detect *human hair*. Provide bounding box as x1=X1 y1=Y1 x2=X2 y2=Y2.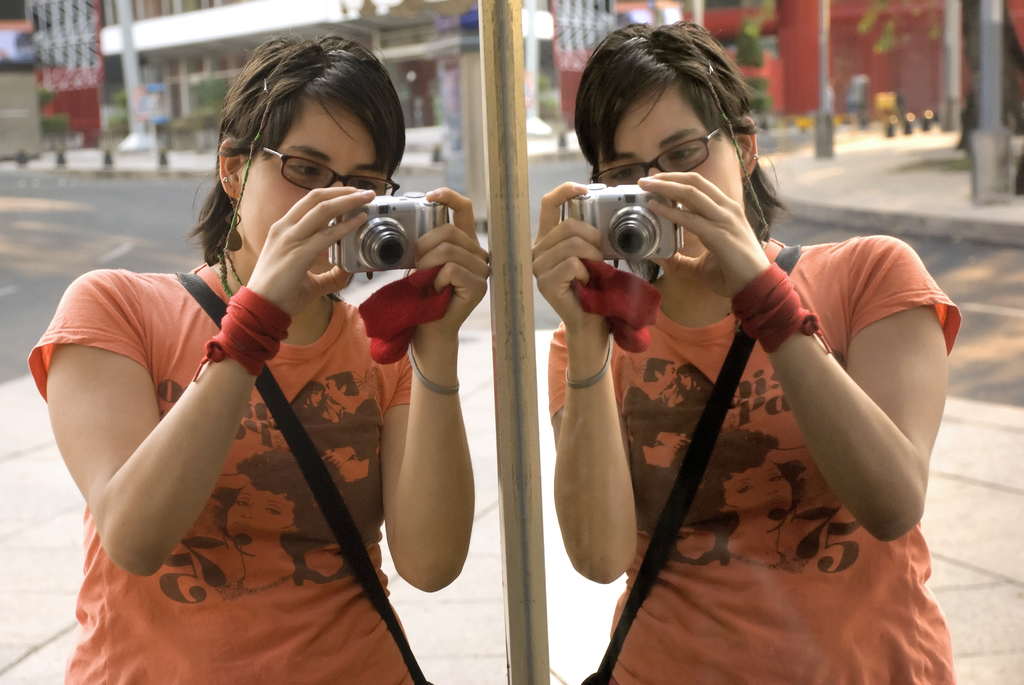
x1=207 y1=35 x2=404 y2=201.
